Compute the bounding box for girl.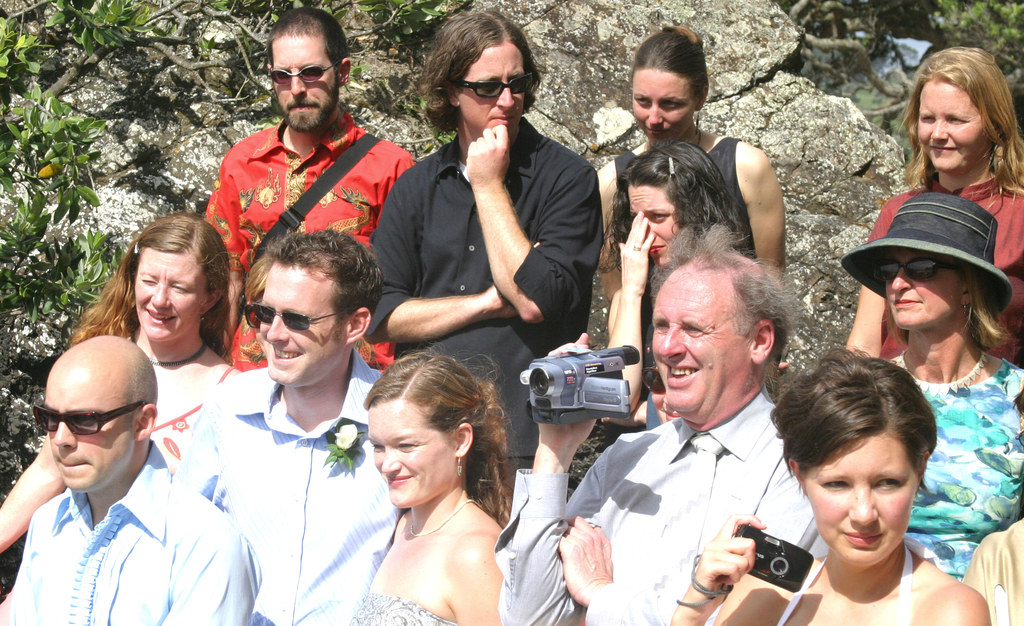
[x1=348, y1=353, x2=513, y2=625].
